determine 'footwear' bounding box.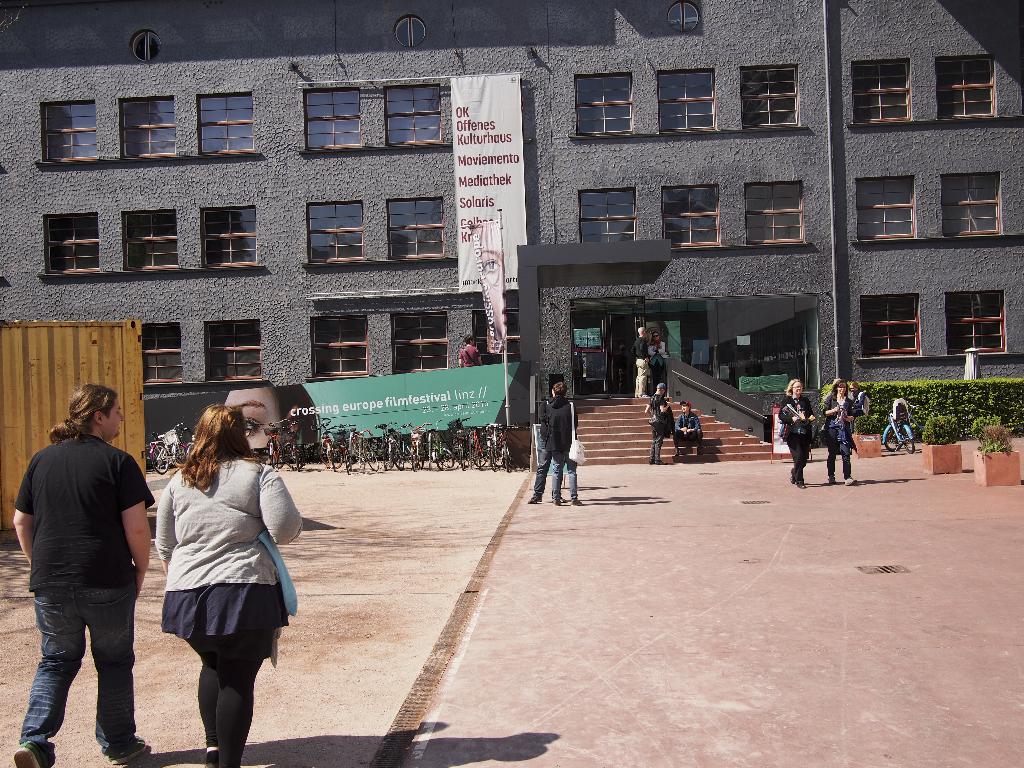
Determined: detection(527, 495, 542, 504).
